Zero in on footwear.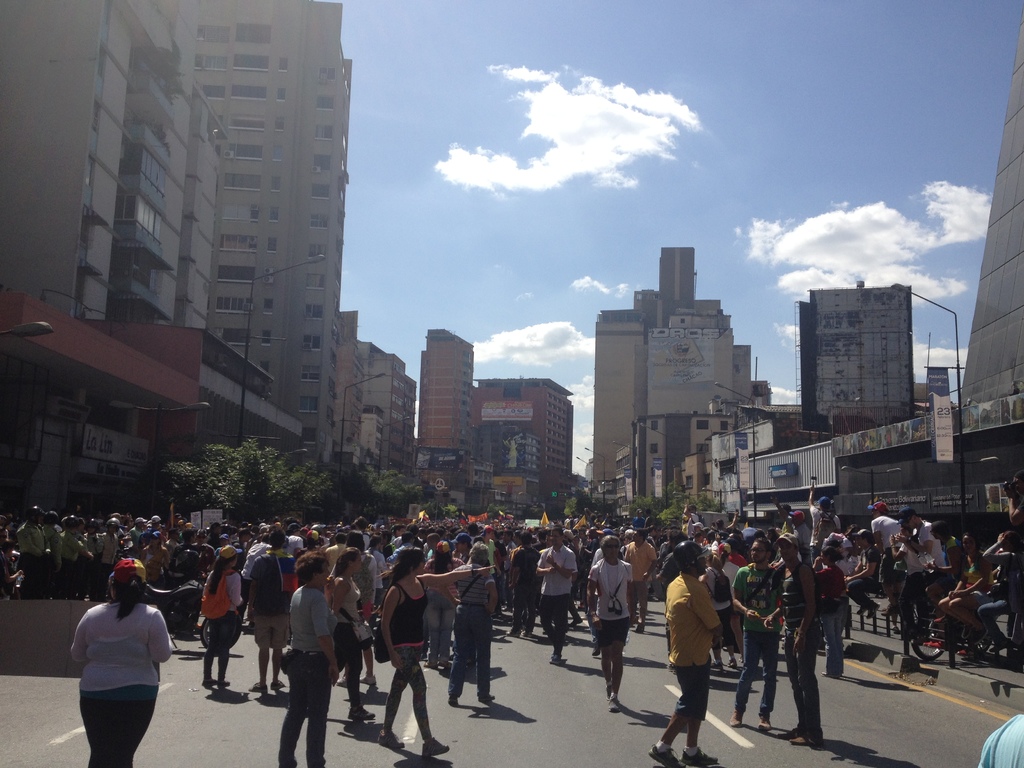
Zeroed in: (x1=336, y1=675, x2=351, y2=691).
